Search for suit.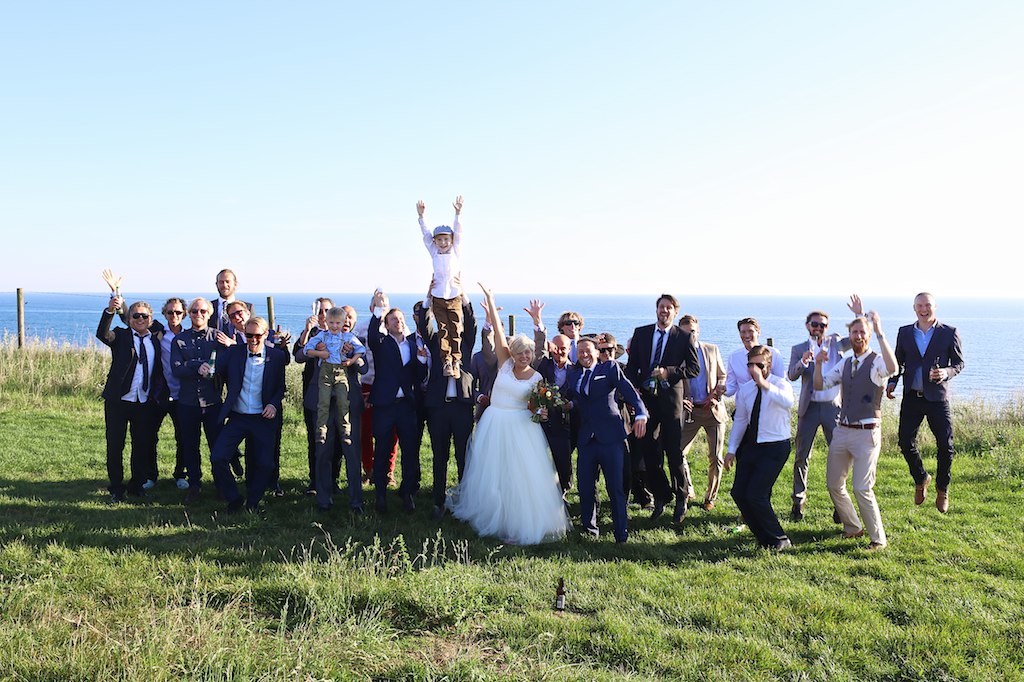
Found at BBox(204, 295, 258, 332).
